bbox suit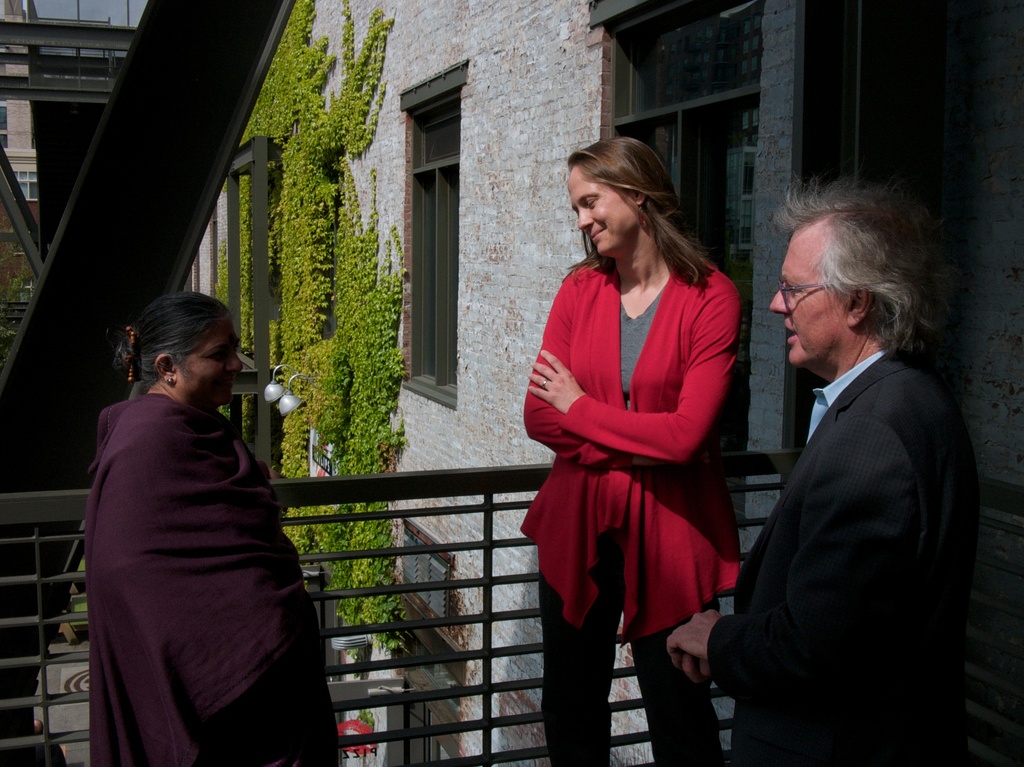
(x1=669, y1=302, x2=998, y2=747)
